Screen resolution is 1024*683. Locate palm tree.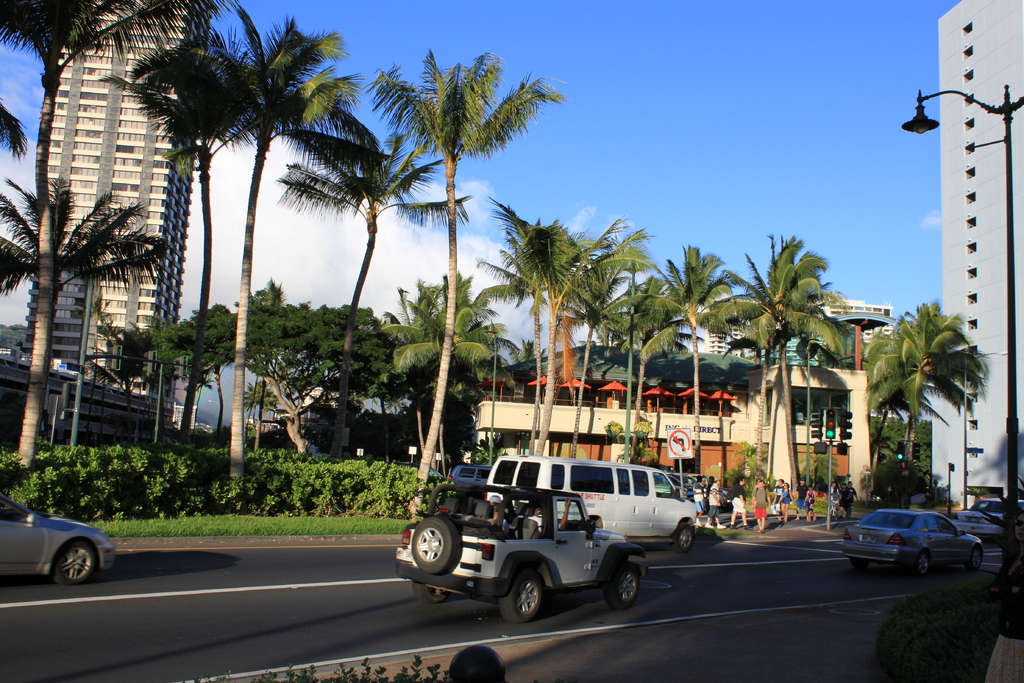
154:317:237:474.
